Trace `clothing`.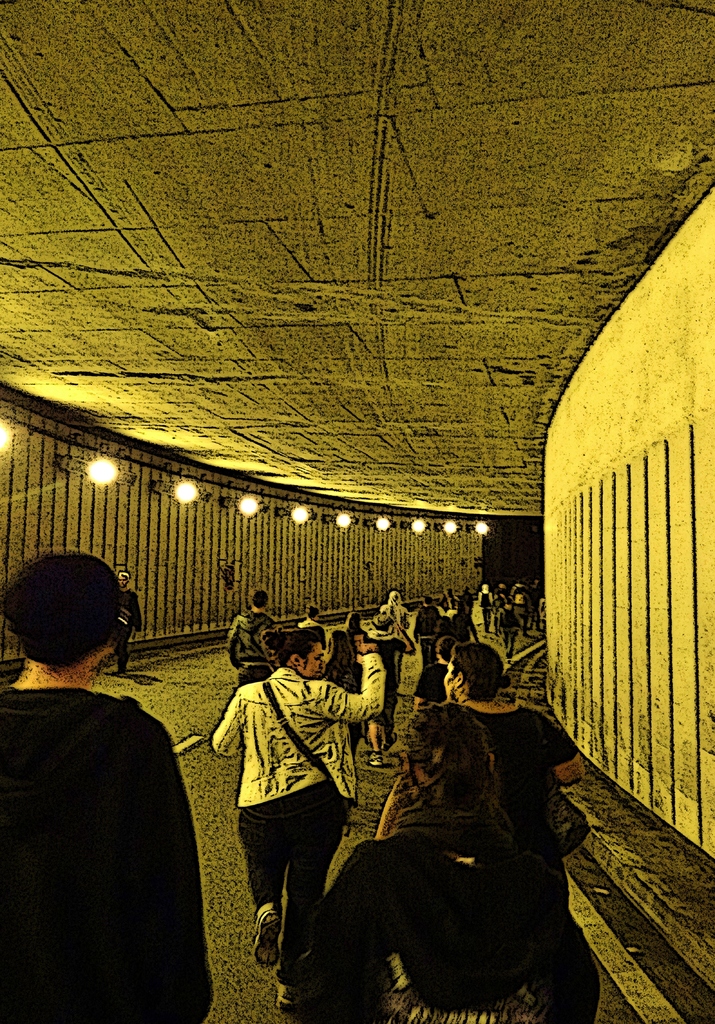
Traced to box=[409, 602, 444, 662].
